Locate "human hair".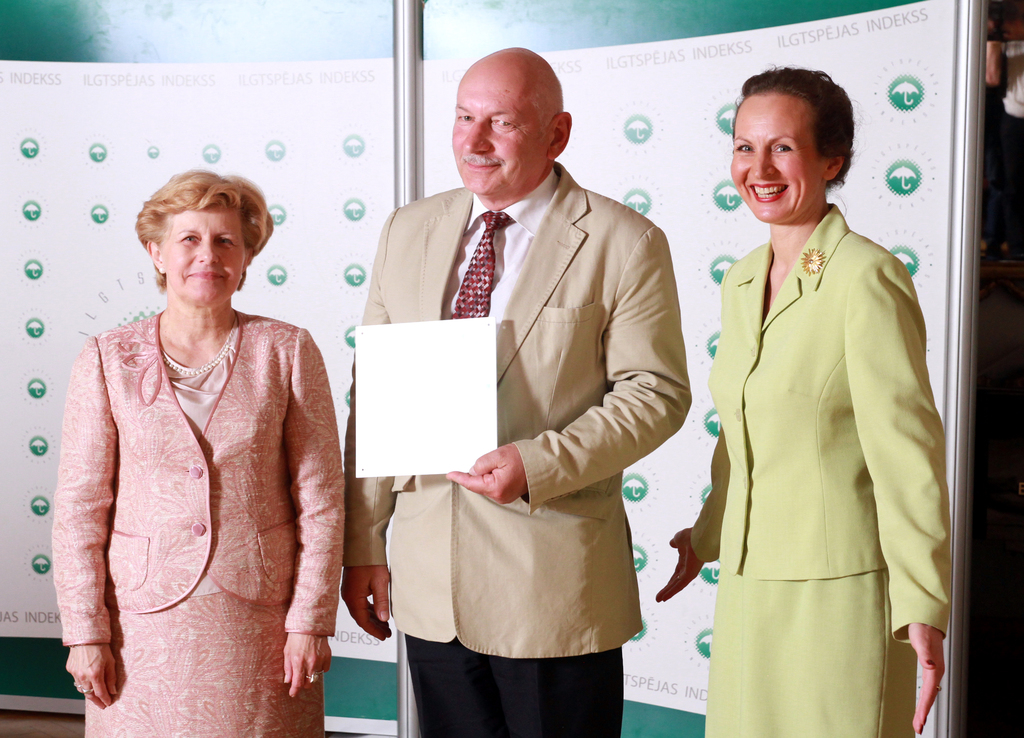
Bounding box: crop(730, 58, 867, 225).
